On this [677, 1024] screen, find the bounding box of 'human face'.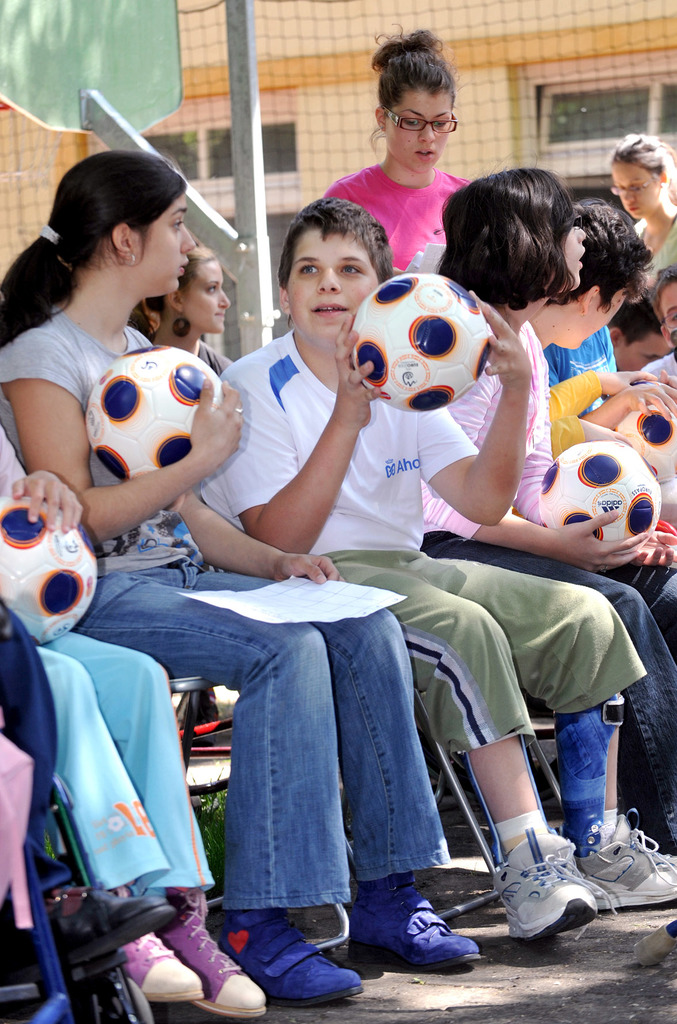
Bounding box: box(612, 161, 661, 218).
